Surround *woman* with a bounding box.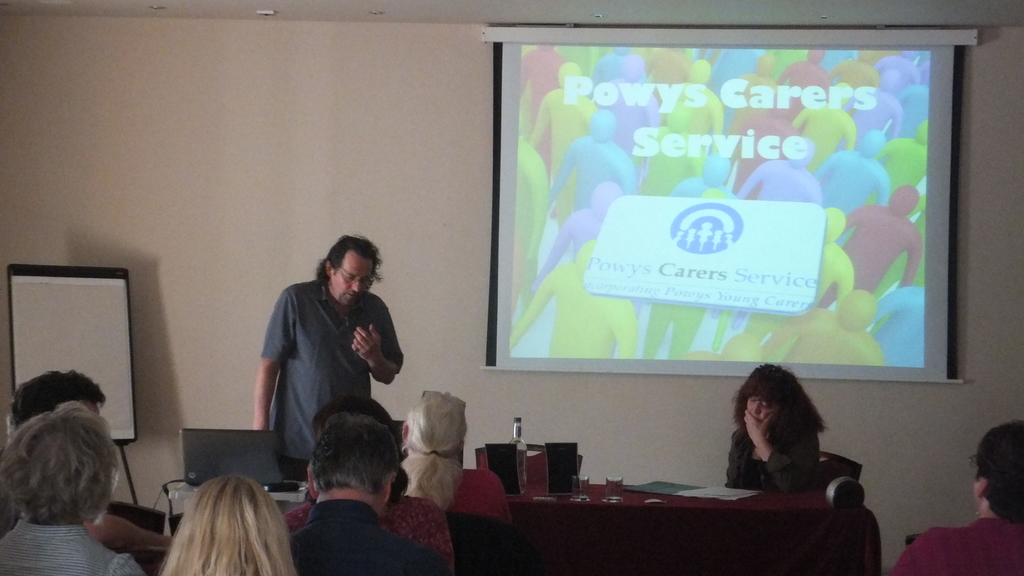
<box>400,393,516,527</box>.
